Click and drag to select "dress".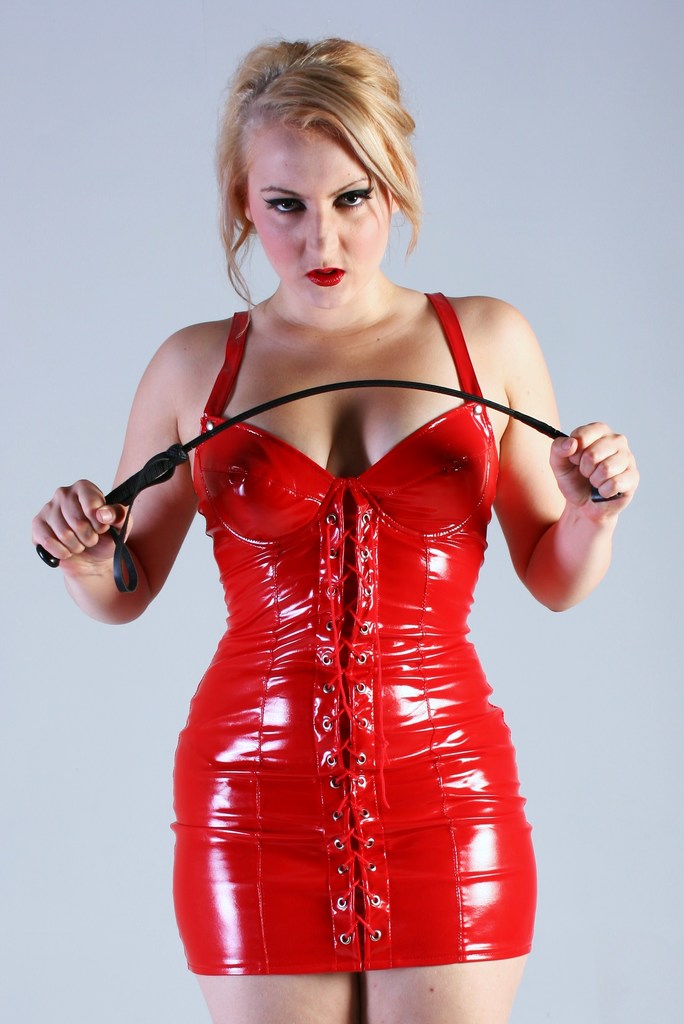
Selection: select_region(170, 287, 530, 975).
